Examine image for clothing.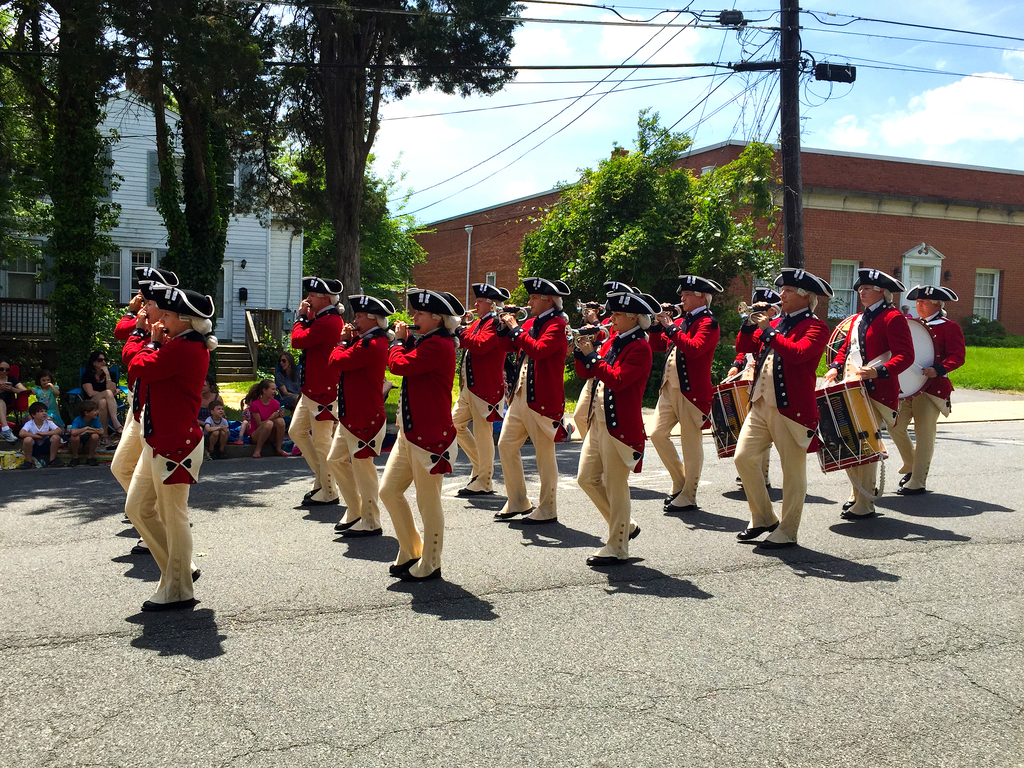
Examination result: bbox=(816, 307, 906, 511).
